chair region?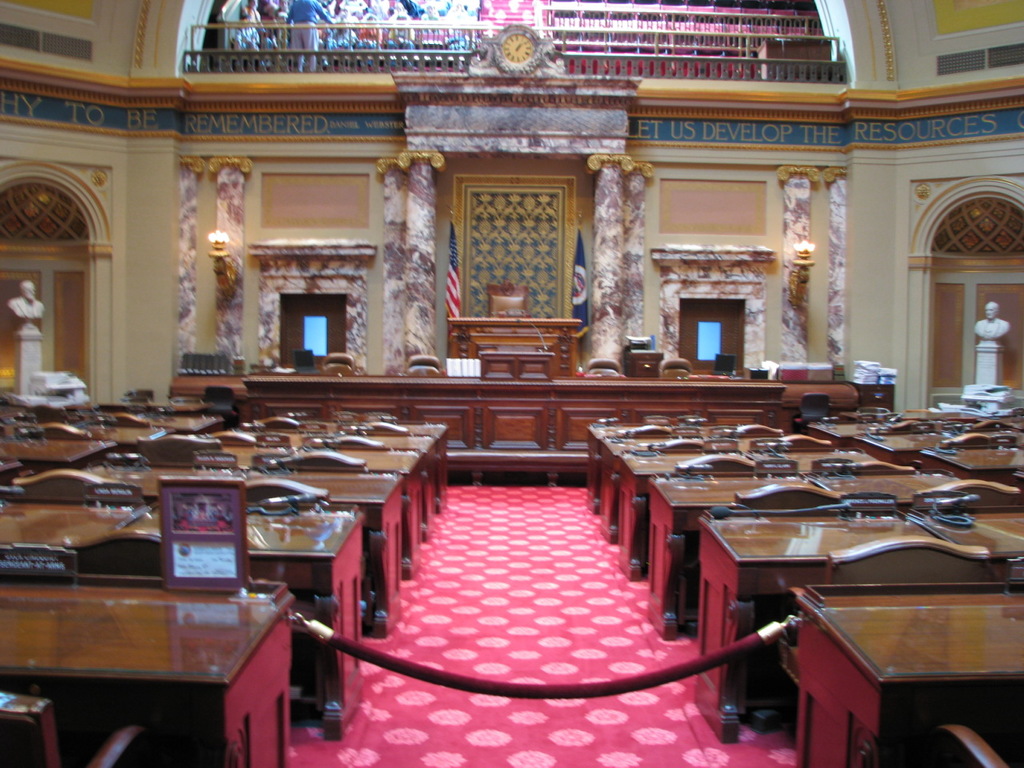
[left=726, top=424, right=782, bottom=444]
